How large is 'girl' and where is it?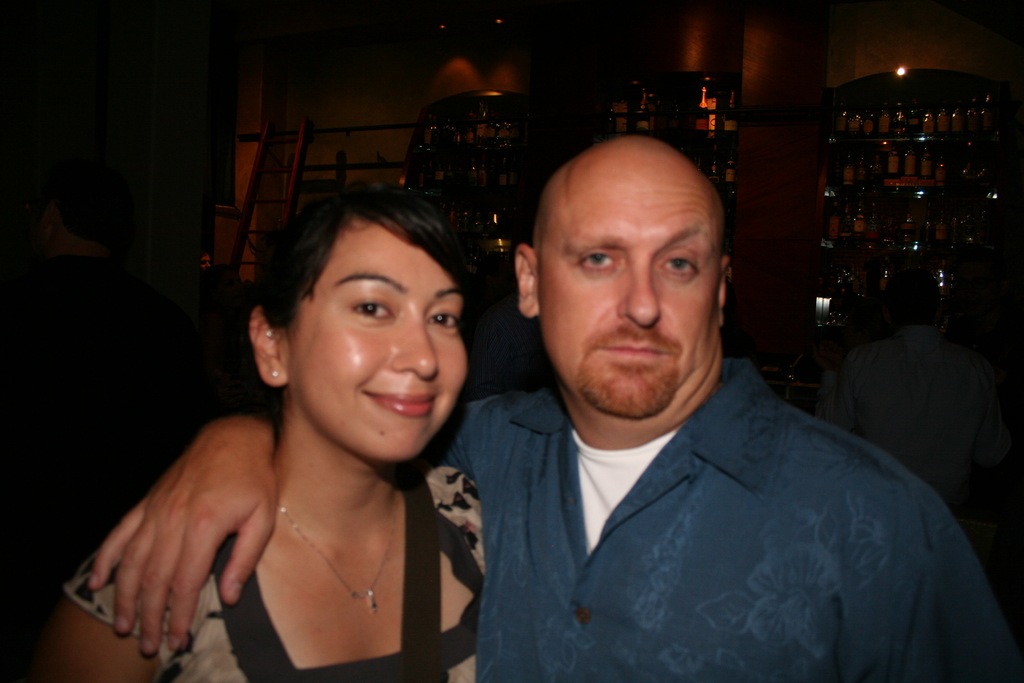
Bounding box: region(65, 191, 485, 682).
